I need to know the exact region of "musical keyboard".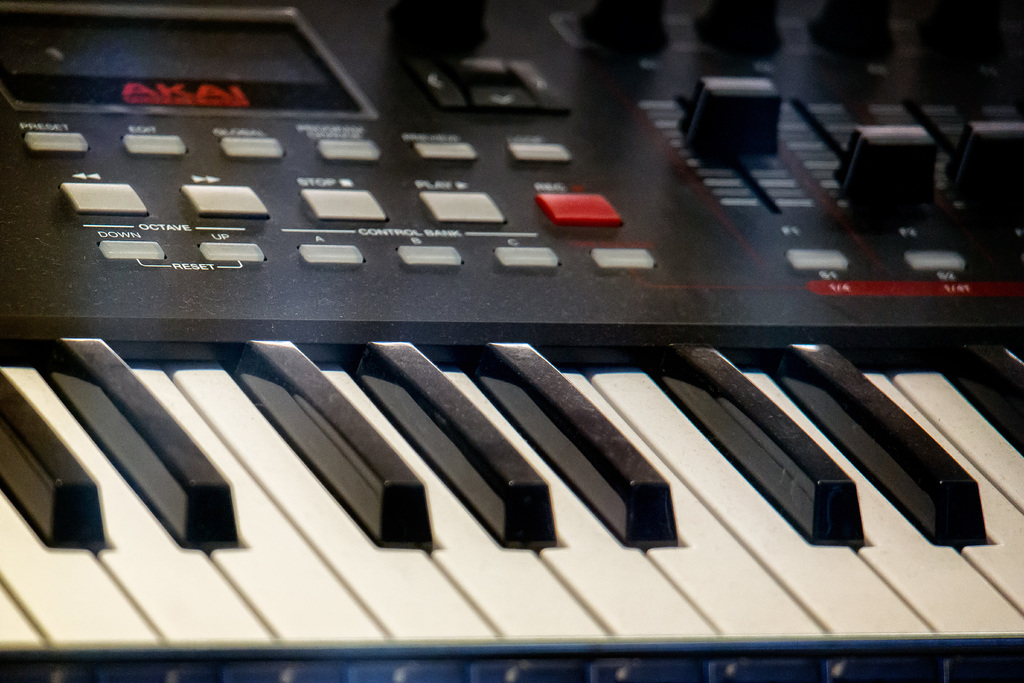
Region: {"x1": 0, "y1": 0, "x2": 1023, "y2": 682}.
